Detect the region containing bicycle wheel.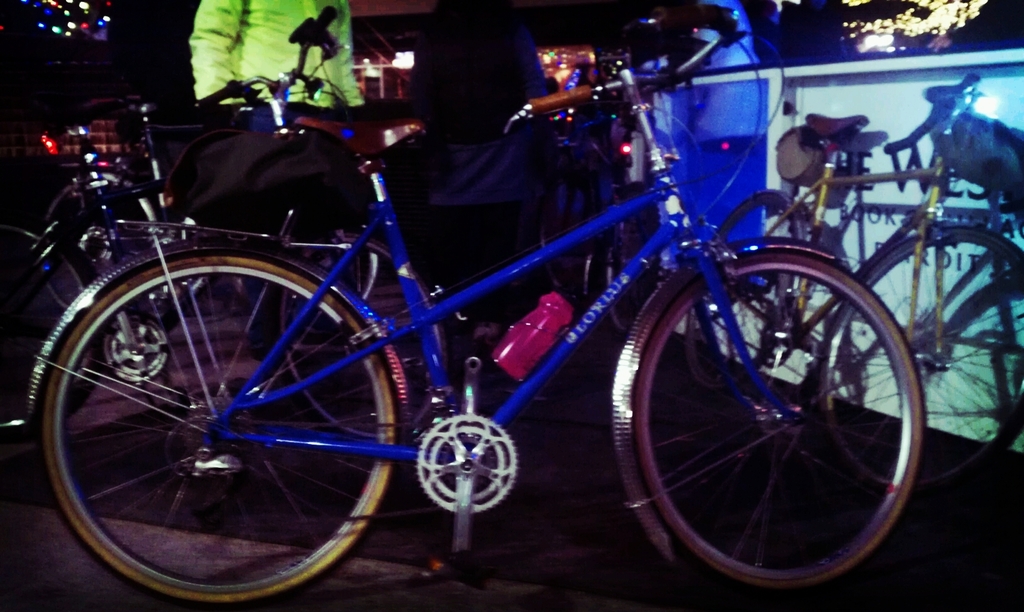
rect(28, 246, 392, 597).
